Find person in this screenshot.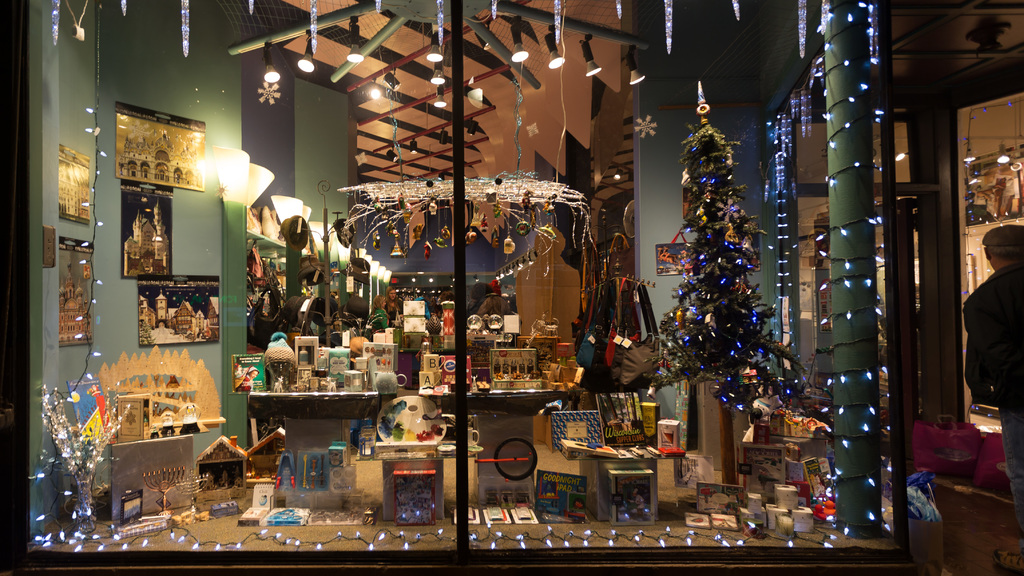
The bounding box for person is <box>957,222,1023,568</box>.
